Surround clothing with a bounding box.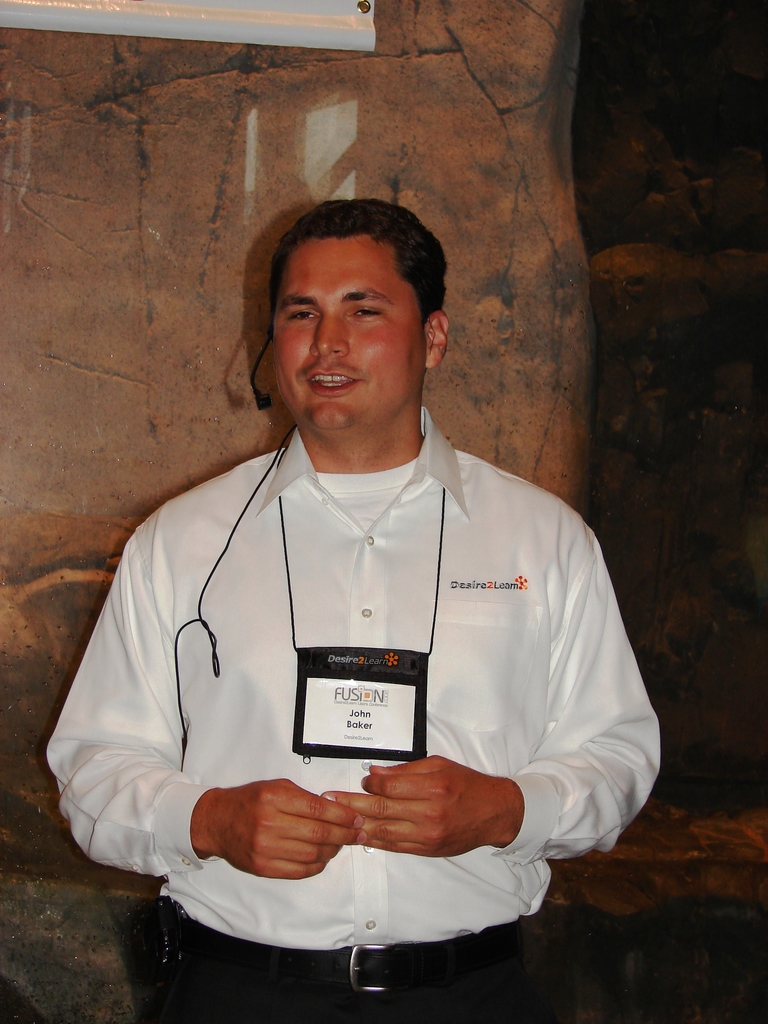
60 319 673 974.
